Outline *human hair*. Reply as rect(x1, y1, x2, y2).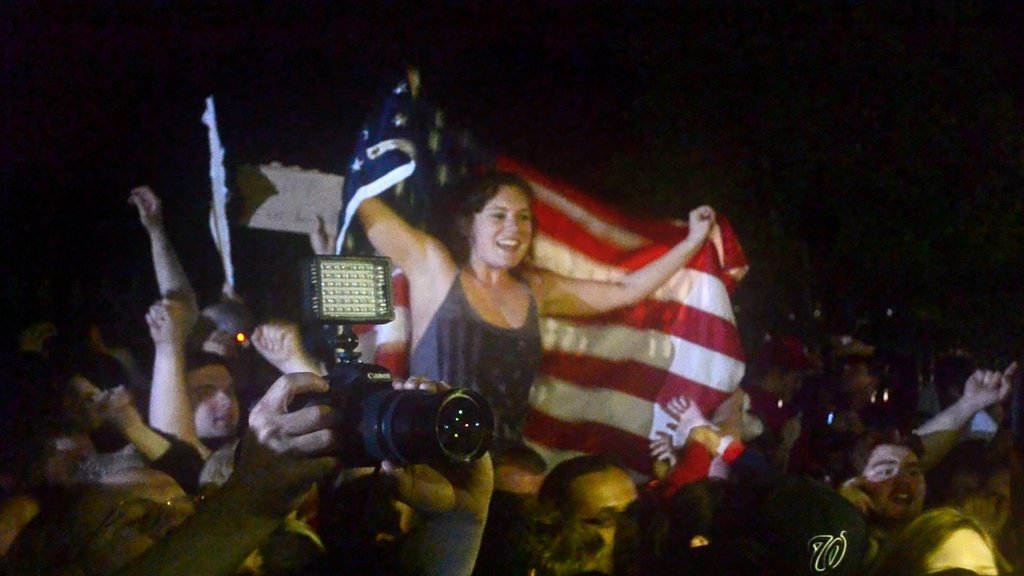
rect(430, 170, 540, 265).
